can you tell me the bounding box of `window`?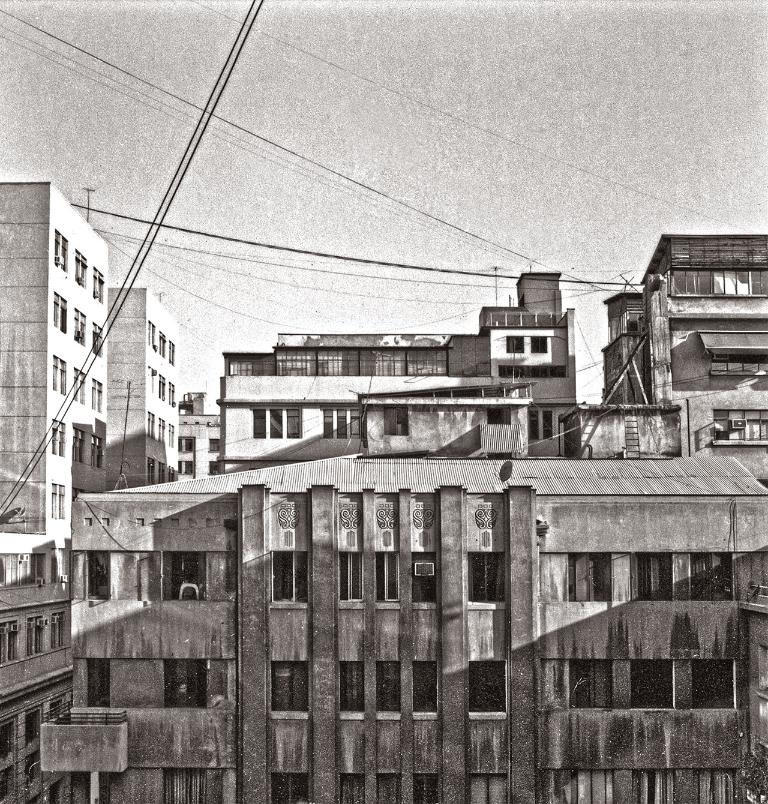
{"left": 375, "top": 772, "right": 398, "bottom": 803}.
